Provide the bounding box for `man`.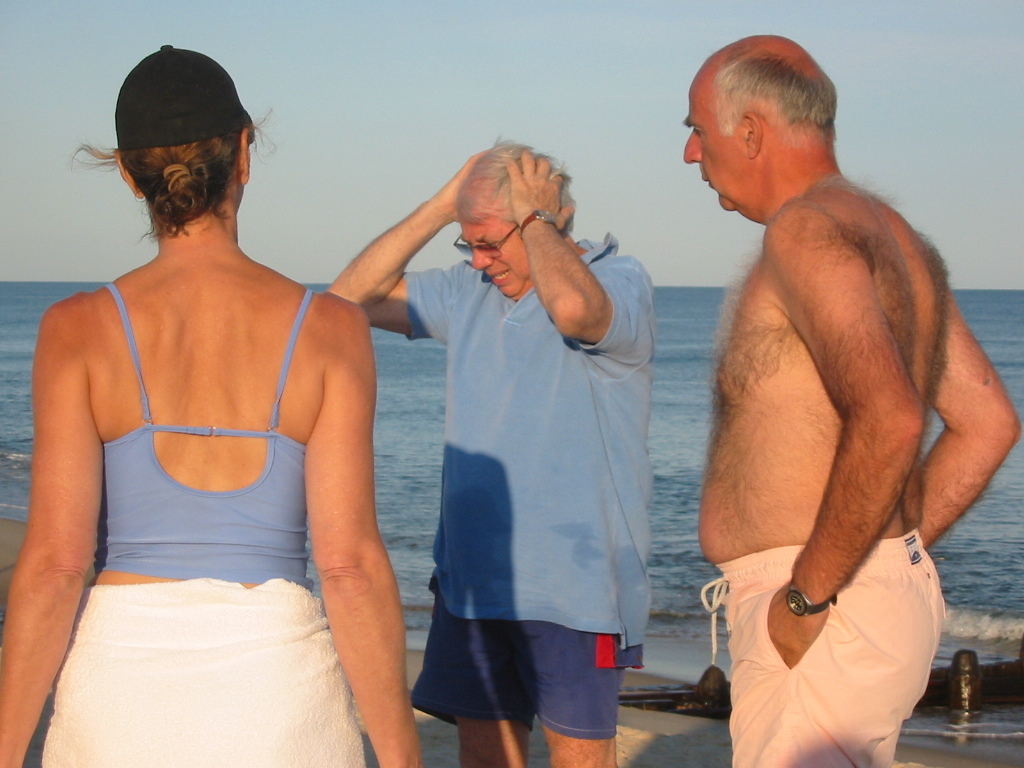
[328, 136, 654, 767].
